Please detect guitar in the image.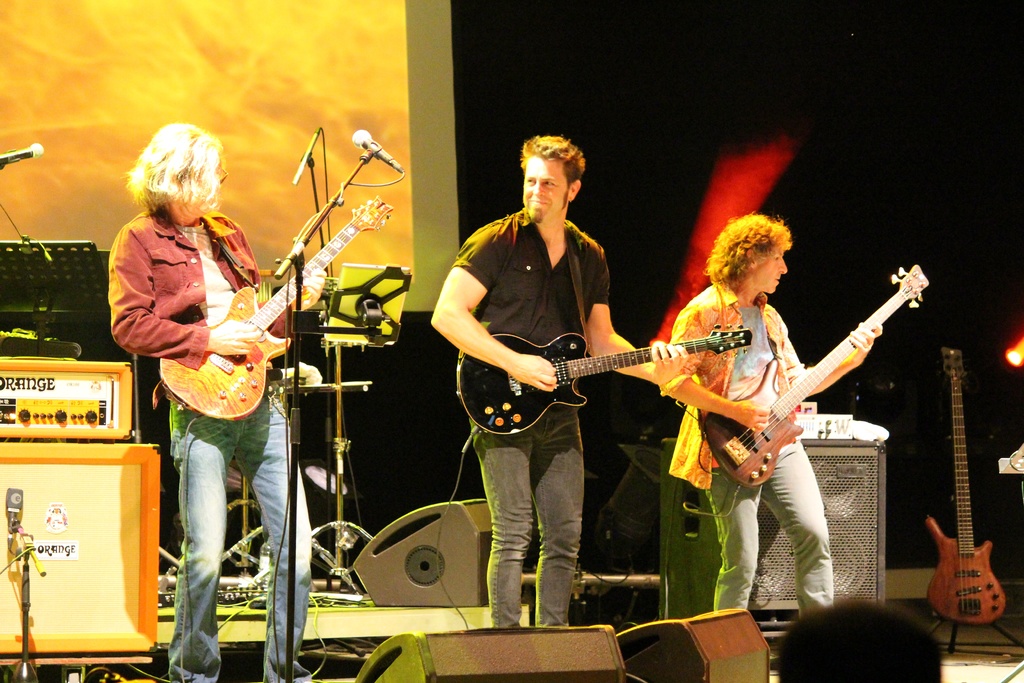
142/218/355/428.
